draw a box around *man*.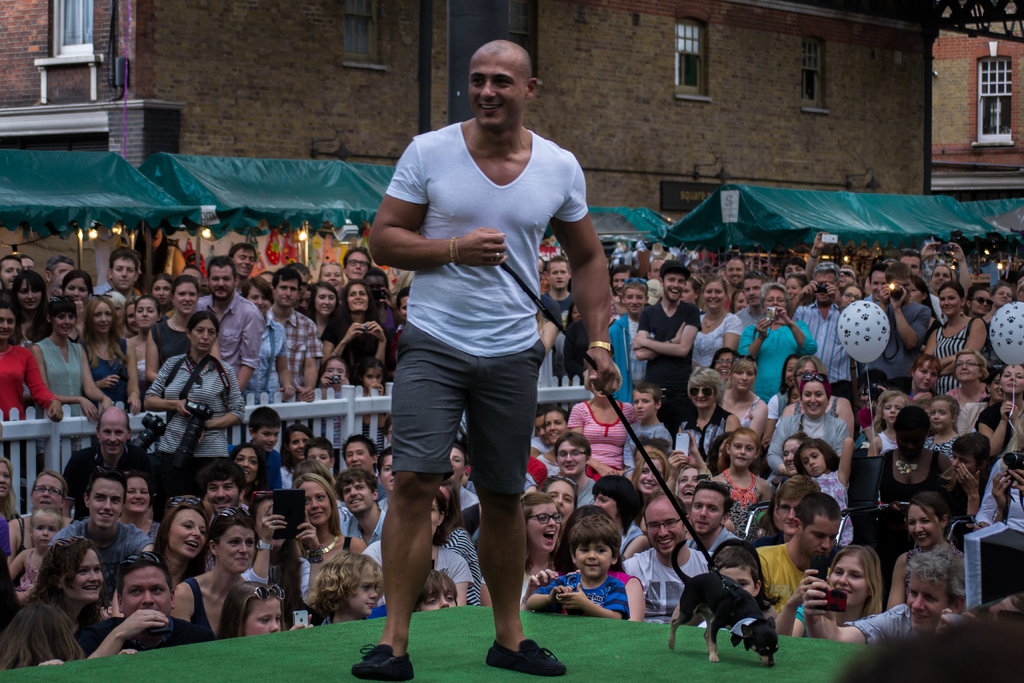
<box>365,42,594,677</box>.
